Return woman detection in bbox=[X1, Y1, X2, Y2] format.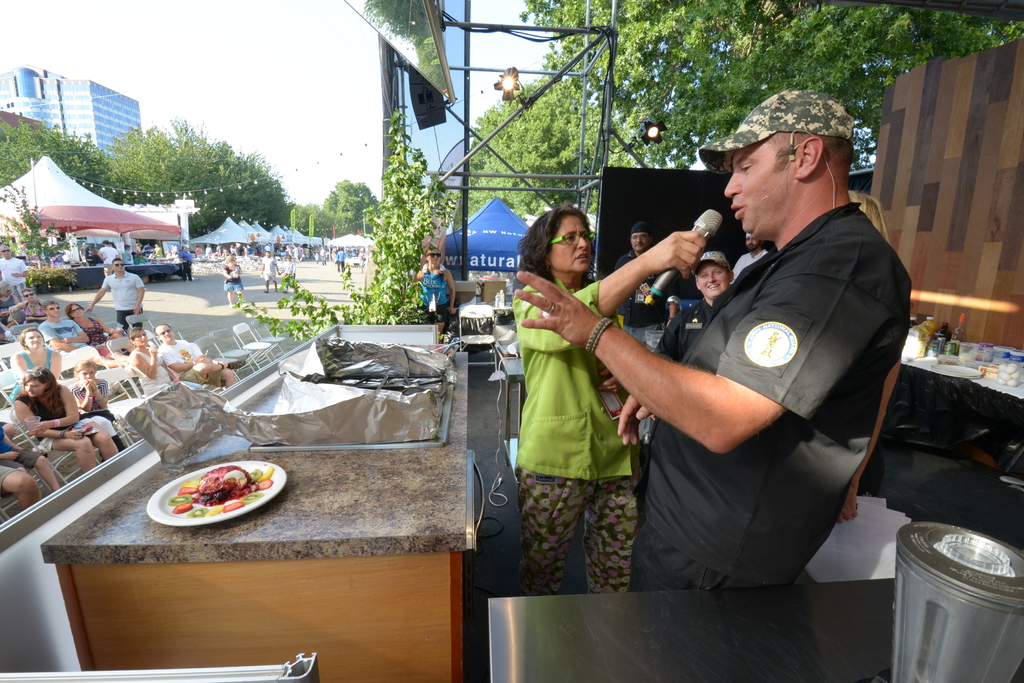
bbox=[8, 361, 133, 473].
